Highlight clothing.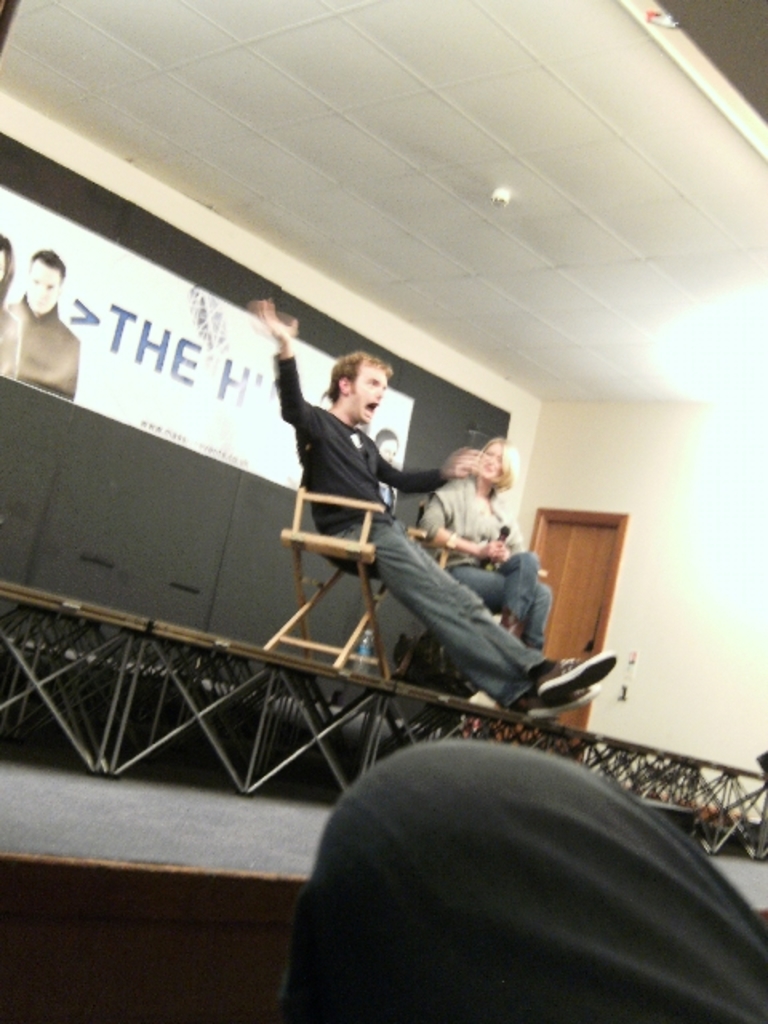
Highlighted region: x1=437, y1=466, x2=526, y2=622.
